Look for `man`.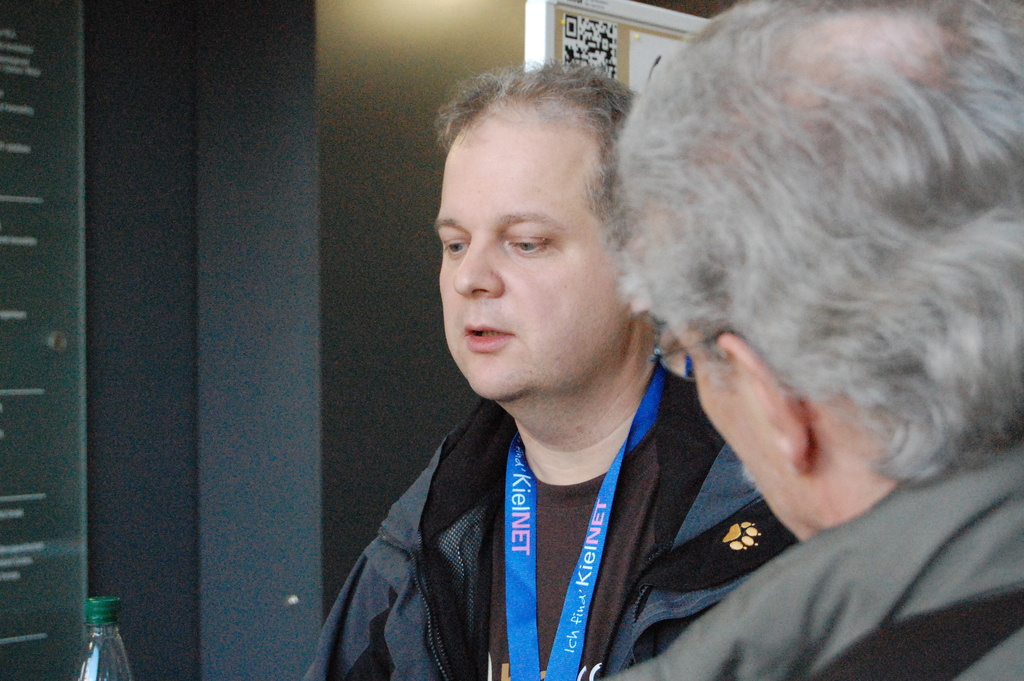
Found: x1=310, y1=79, x2=822, y2=662.
